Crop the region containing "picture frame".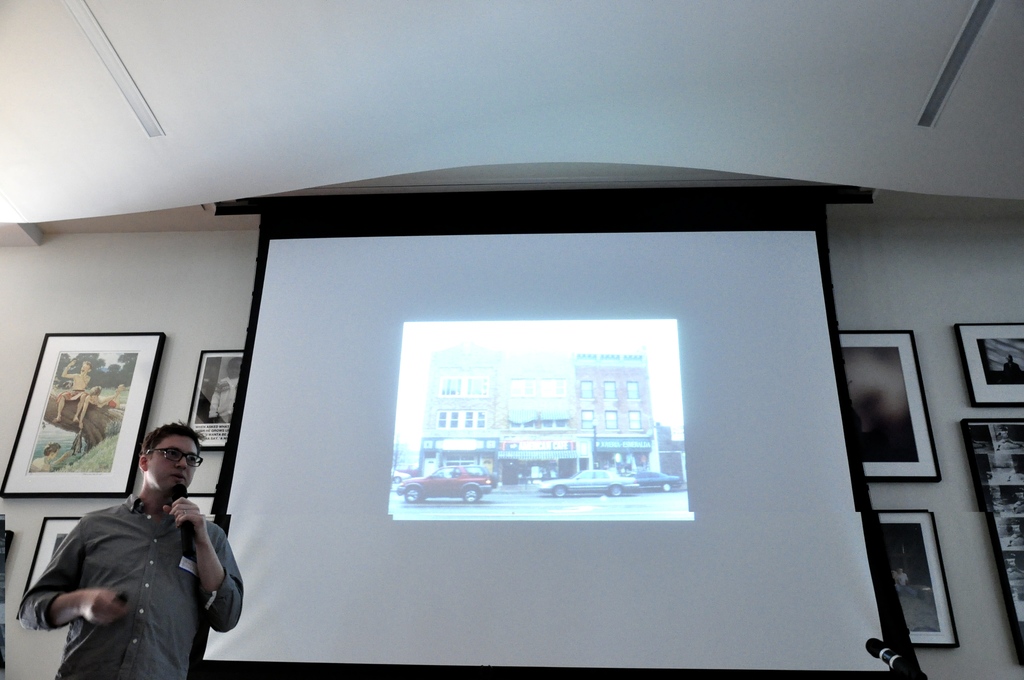
Crop region: bbox=(0, 334, 165, 498).
